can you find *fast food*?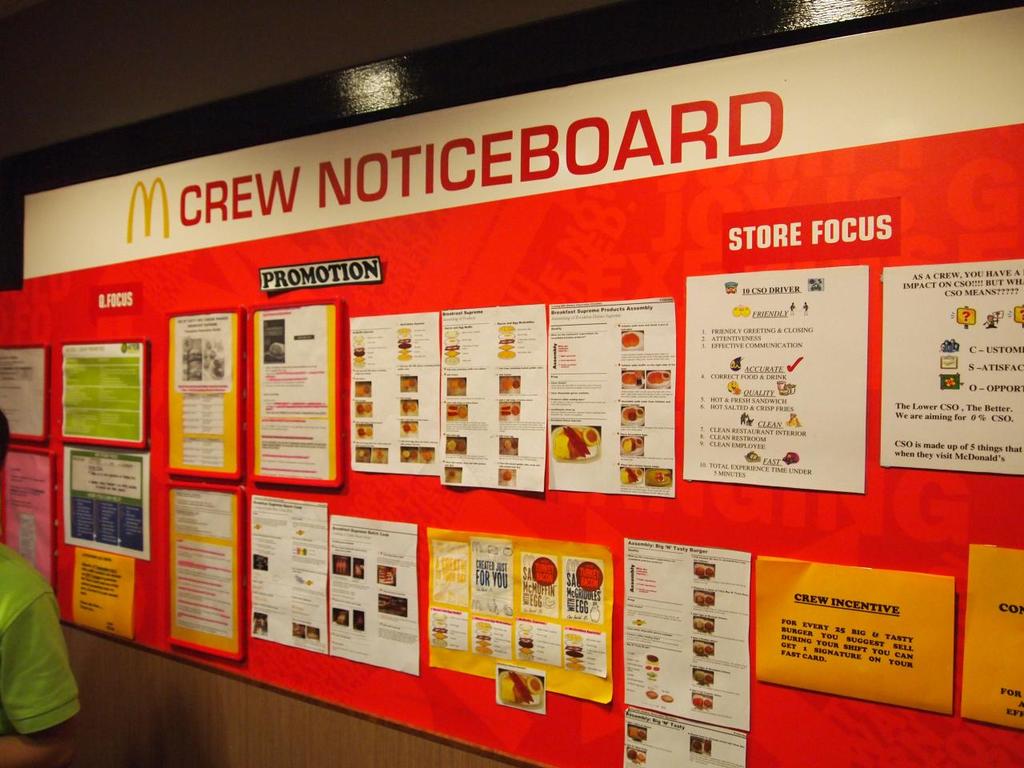
Yes, bounding box: pyautogui.locateOnScreen(499, 379, 519, 389).
